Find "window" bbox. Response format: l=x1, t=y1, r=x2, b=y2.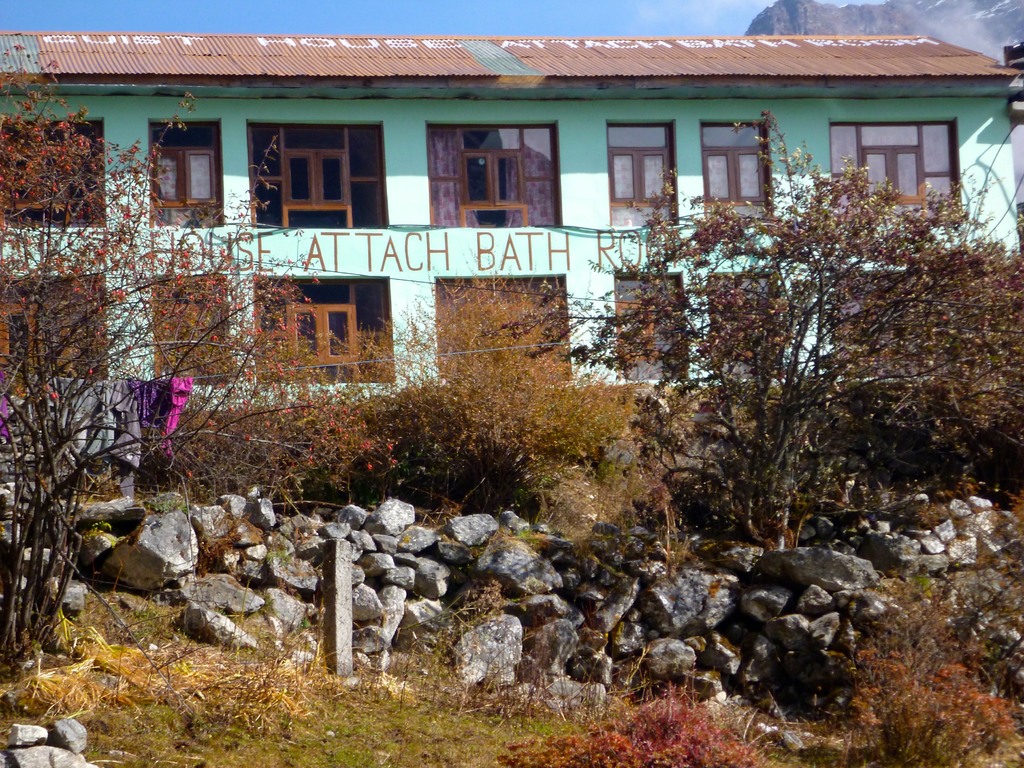
l=701, t=269, r=796, b=367.
